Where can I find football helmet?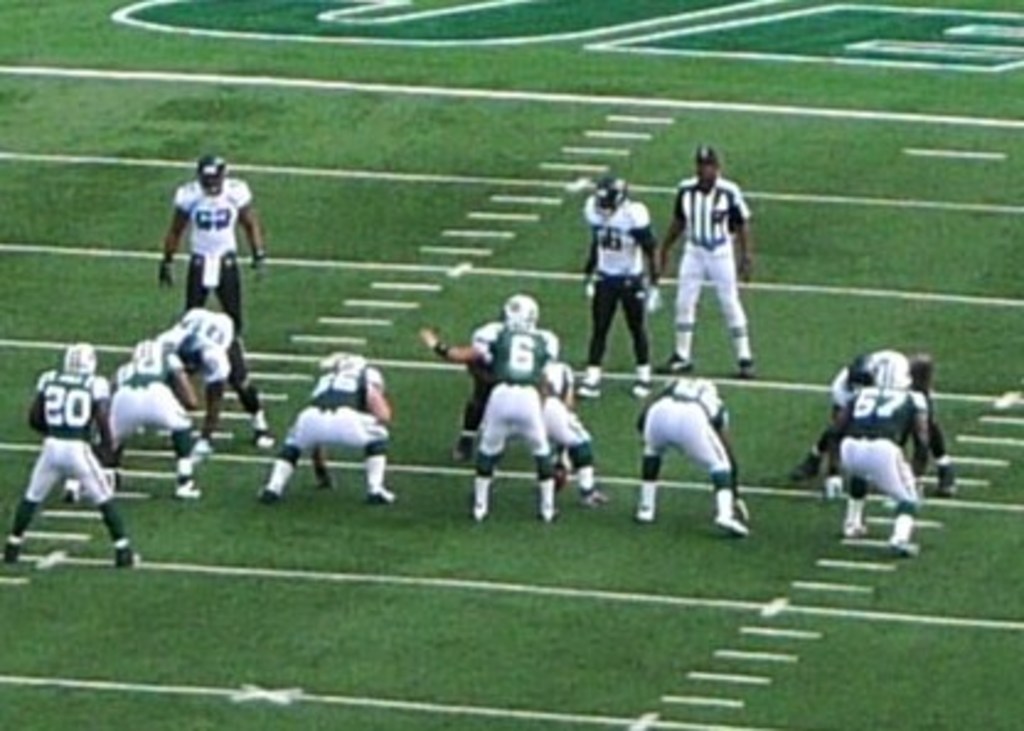
You can find it at bbox(505, 295, 534, 322).
